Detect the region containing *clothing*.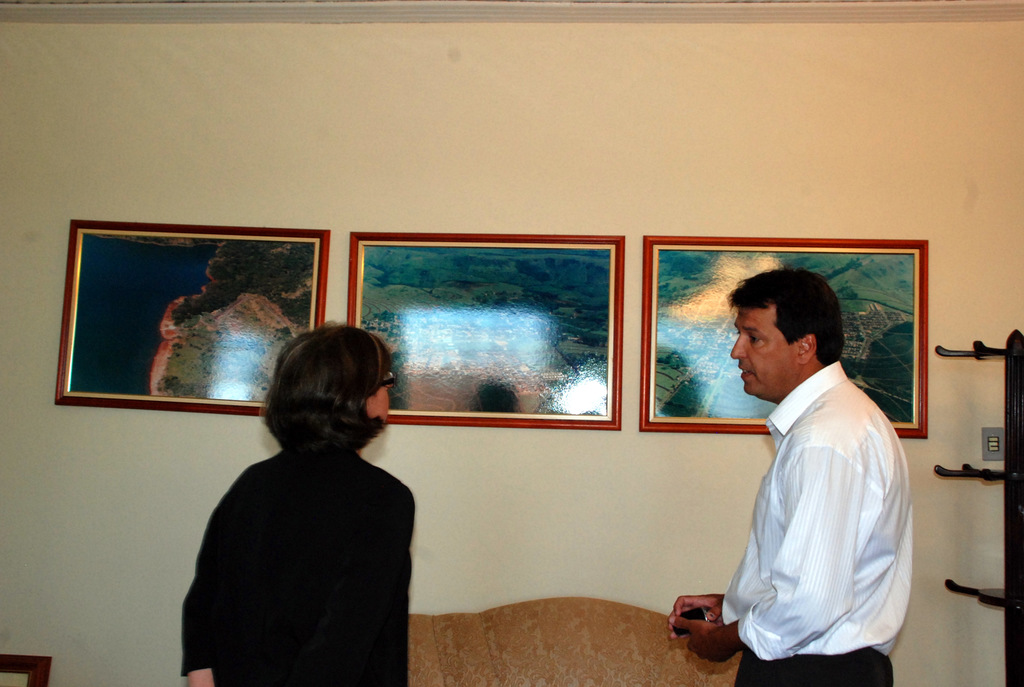
bbox(173, 424, 412, 686).
